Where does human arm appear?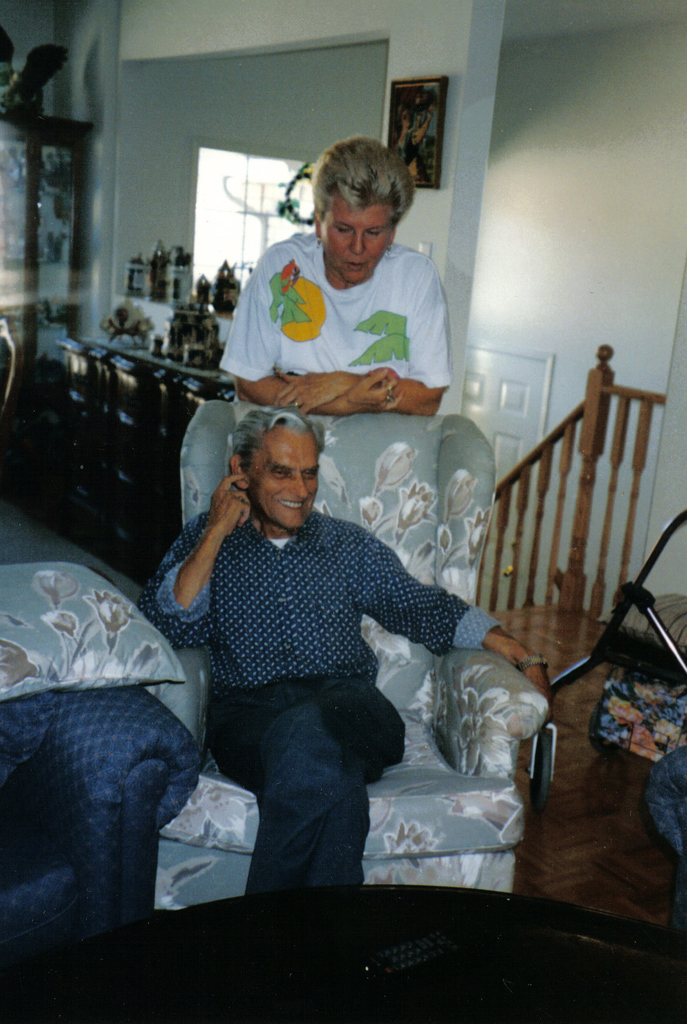
Appears at 289 252 457 421.
